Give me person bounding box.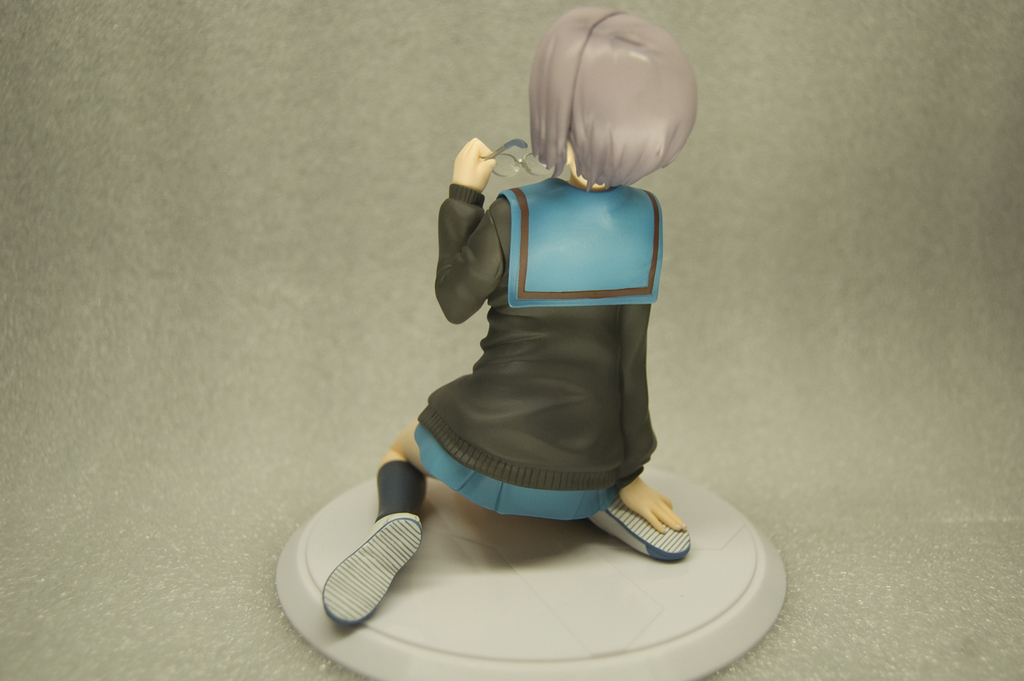
crop(321, 6, 692, 624).
